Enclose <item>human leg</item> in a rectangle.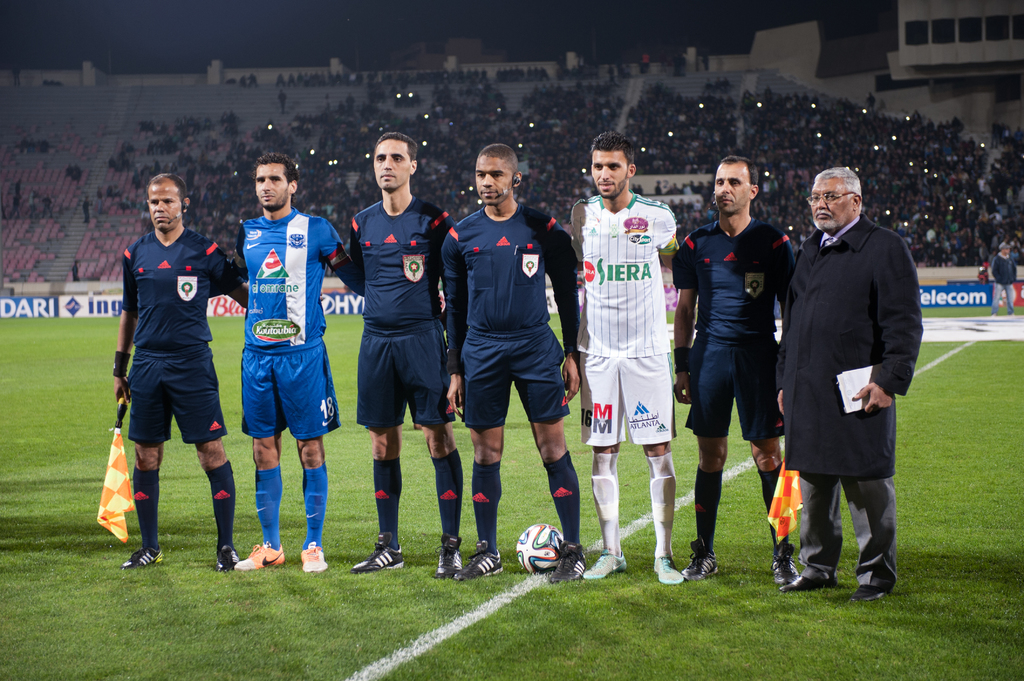
x1=989 y1=281 x2=1002 y2=319.
